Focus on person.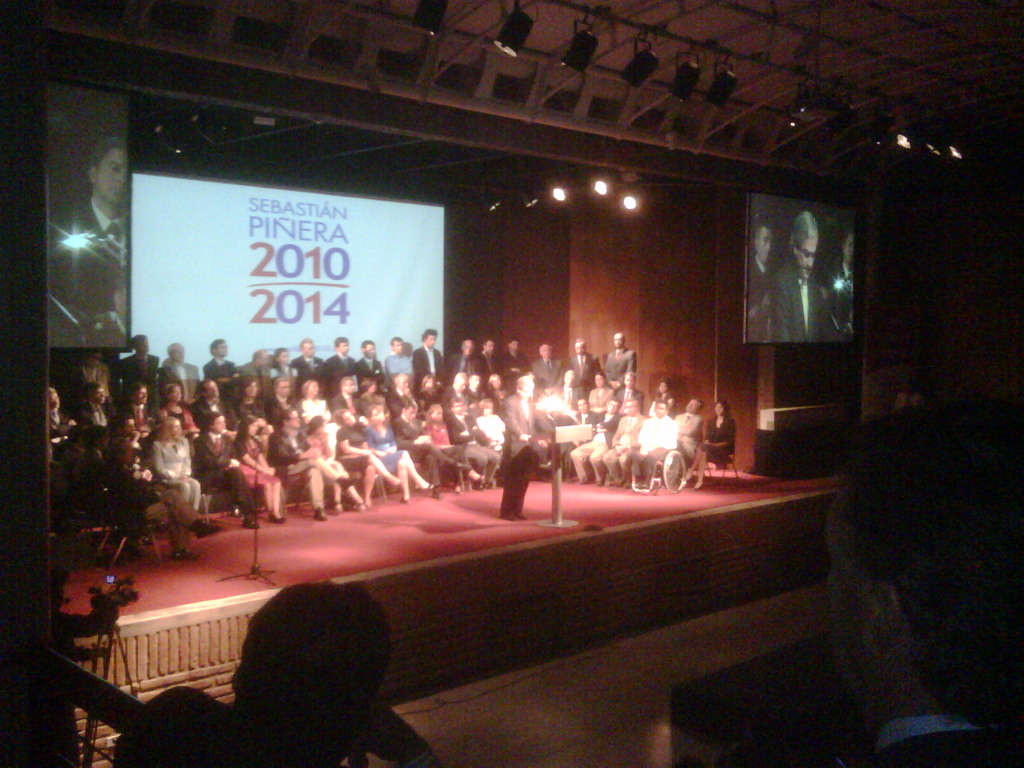
Focused at x1=306, y1=415, x2=363, y2=511.
